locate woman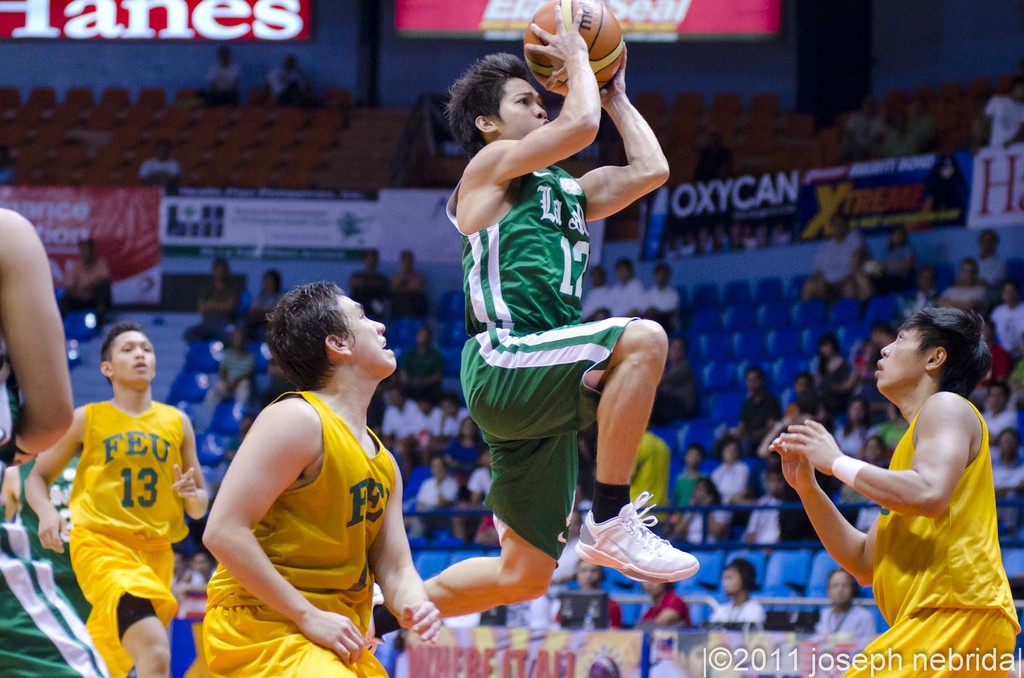
710,433,753,506
